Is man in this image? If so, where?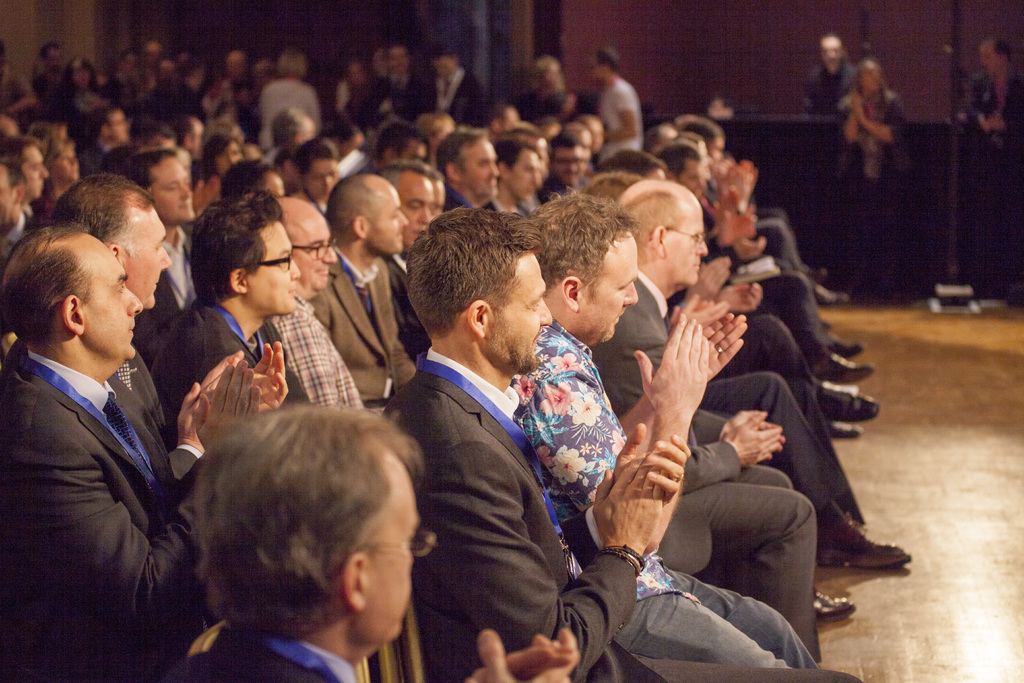
Yes, at BBox(481, 133, 541, 216).
